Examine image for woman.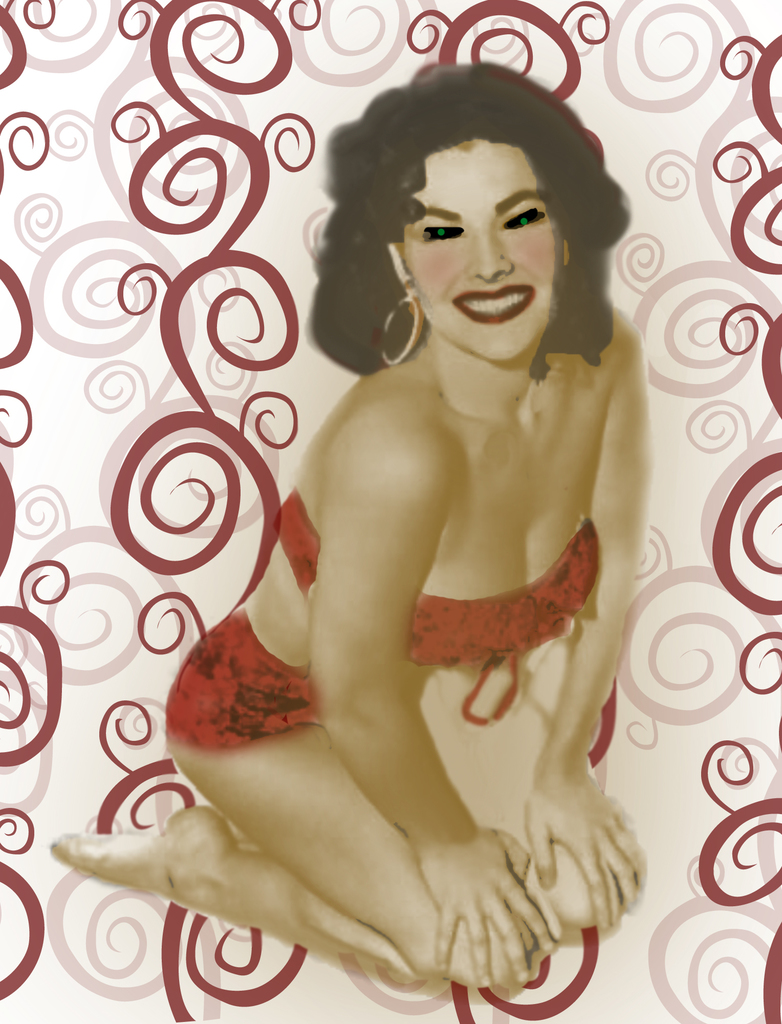
Examination result: (116,49,674,986).
